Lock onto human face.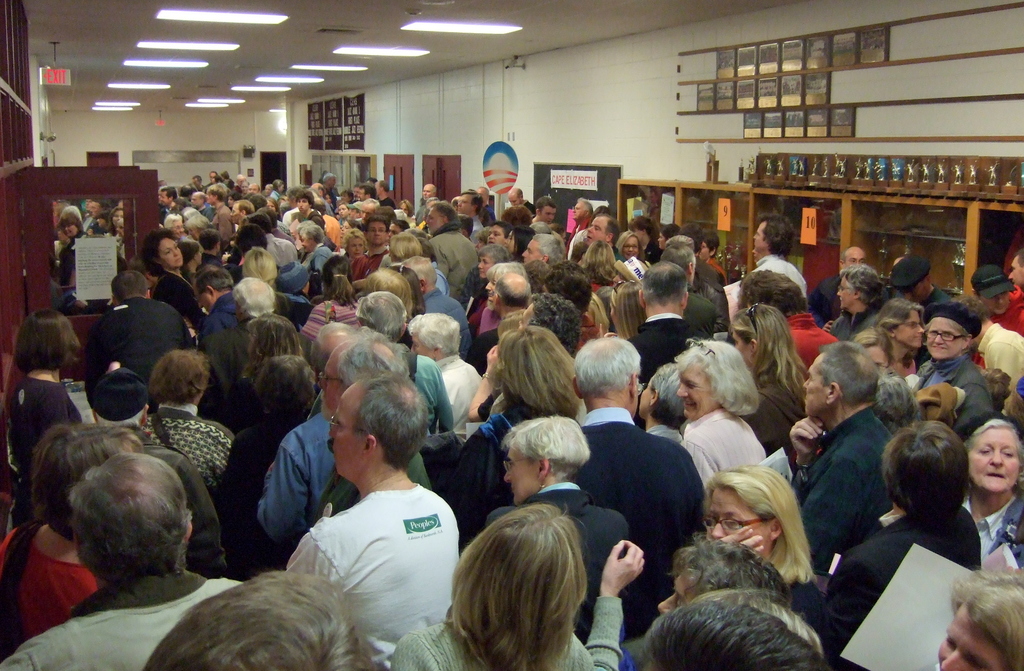
Locked: 623, 236, 639, 261.
